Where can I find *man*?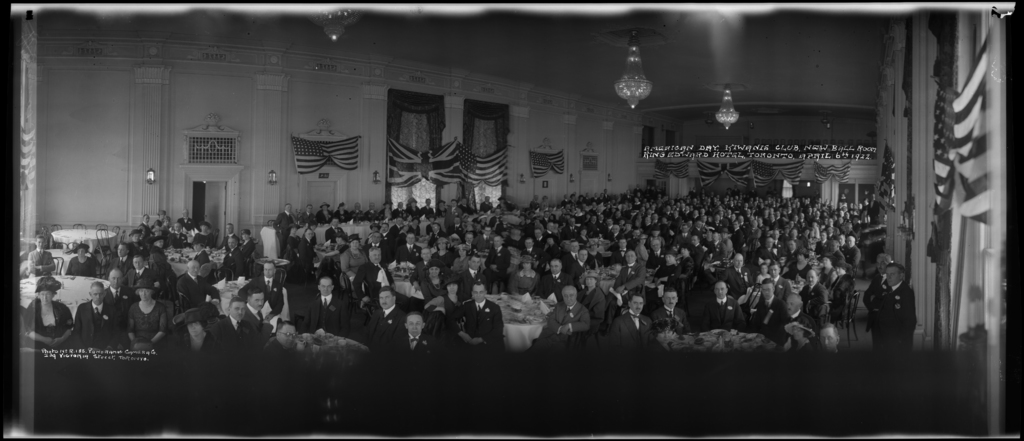
You can find it at rect(561, 217, 581, 236).
